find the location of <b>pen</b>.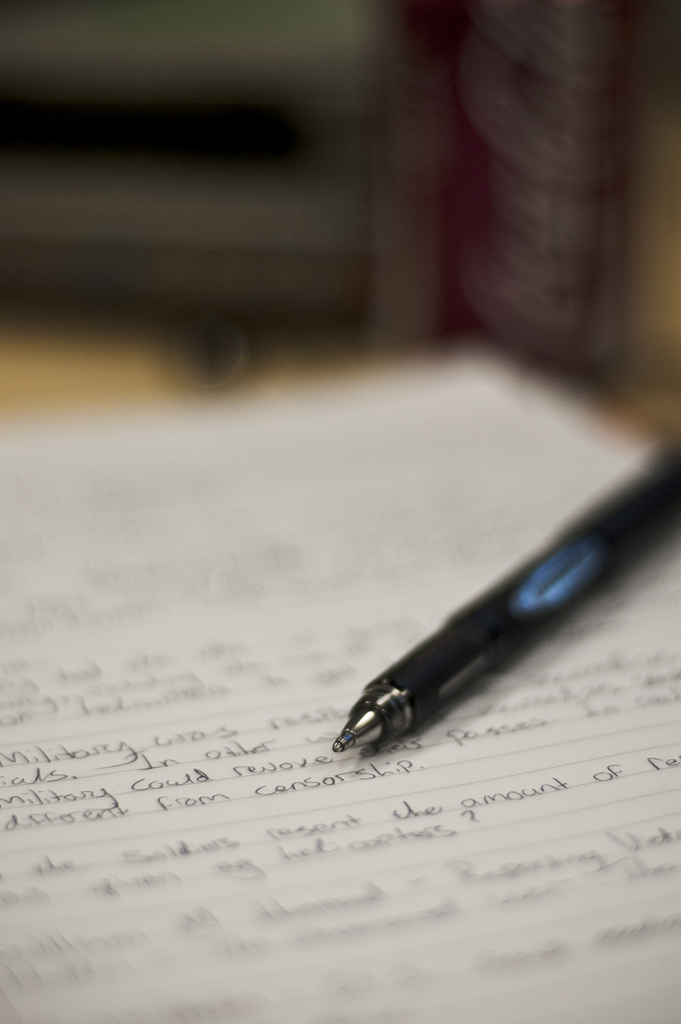
Location: l=328, t=436, r=680, b=753.
